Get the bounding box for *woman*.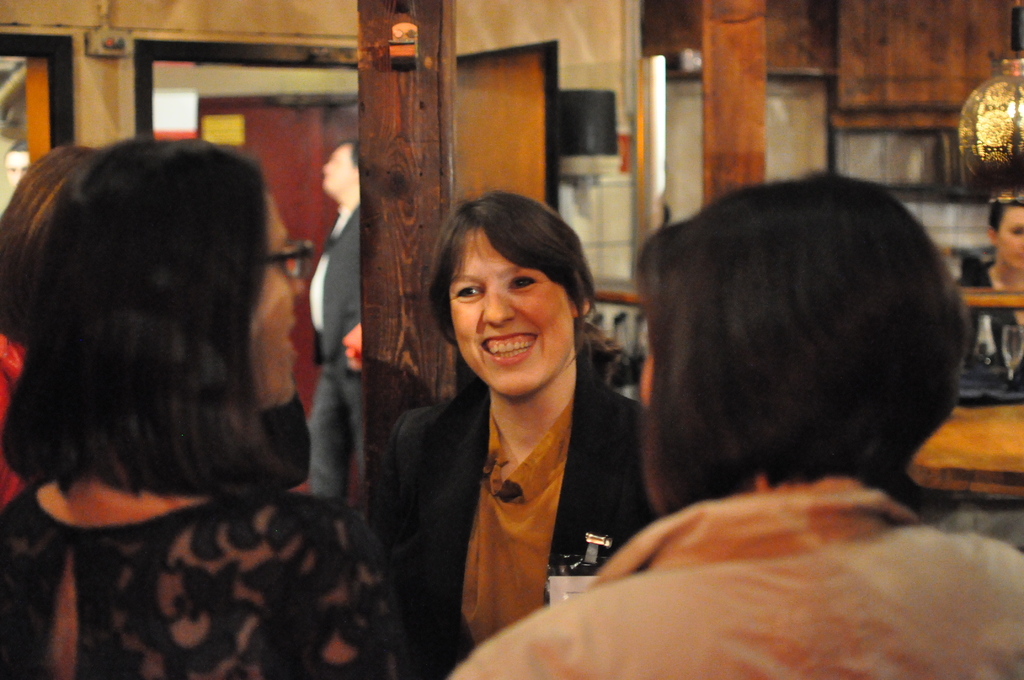
rect(444, 178, 1023, 679).
